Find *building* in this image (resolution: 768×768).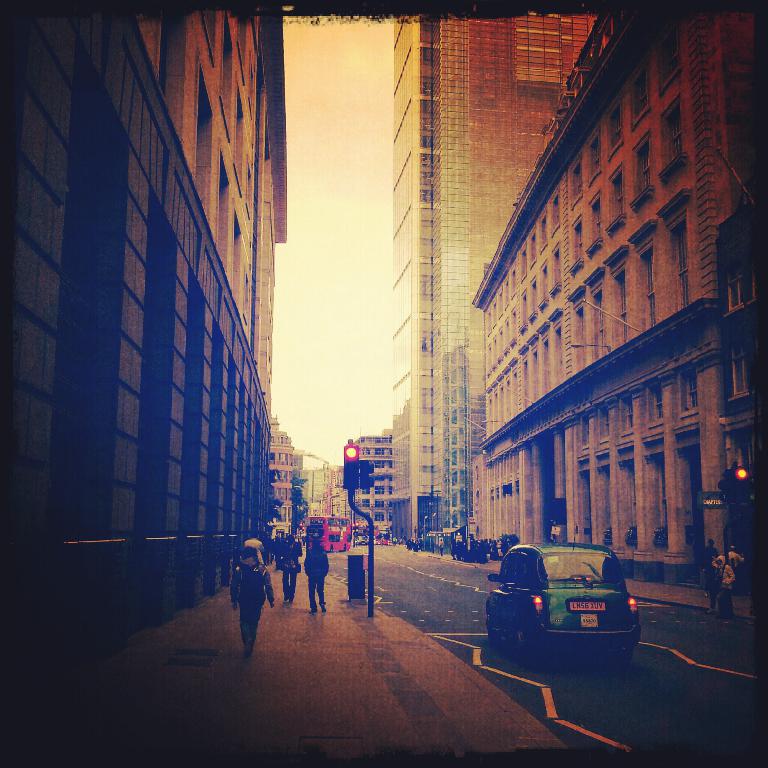
[4, 12, 288, 637].
